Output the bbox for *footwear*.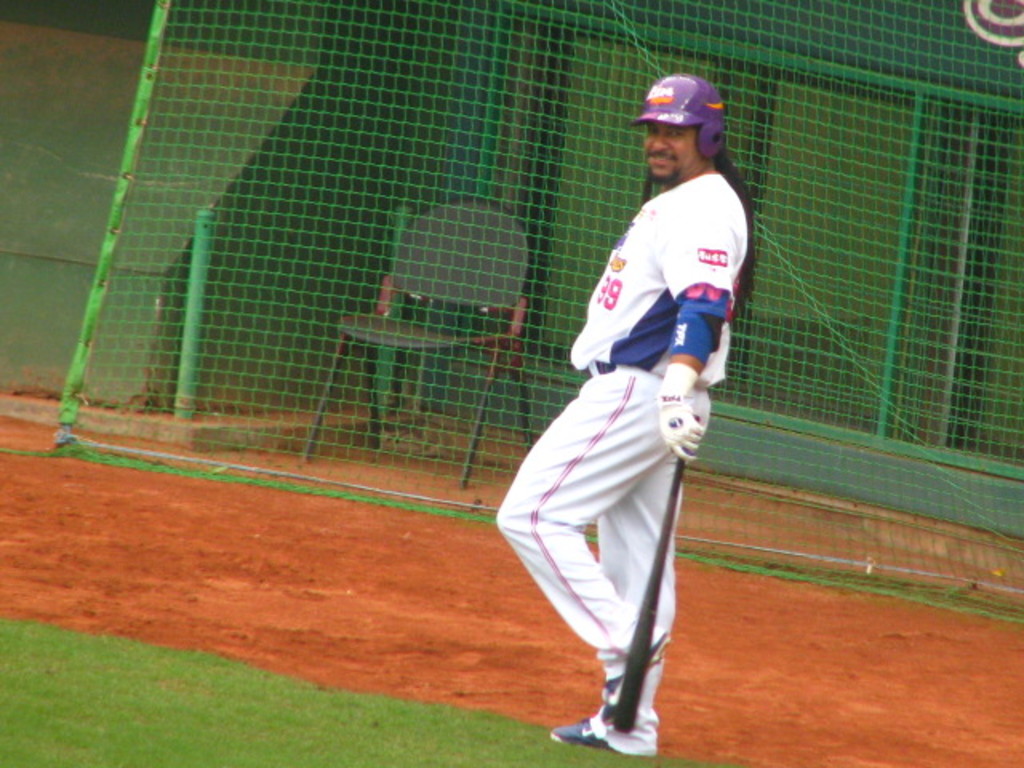
<box>597,616,670,710</box>.
